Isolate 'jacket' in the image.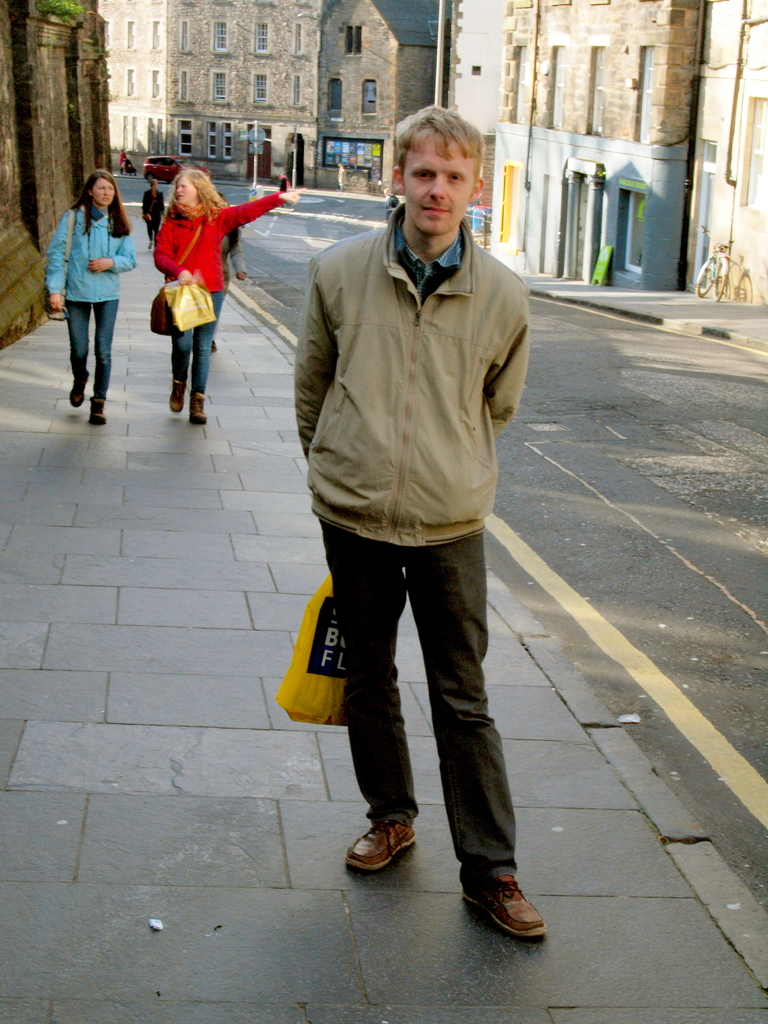
Isolated region: x1=42 y1=204 x2=138 y2=301.
